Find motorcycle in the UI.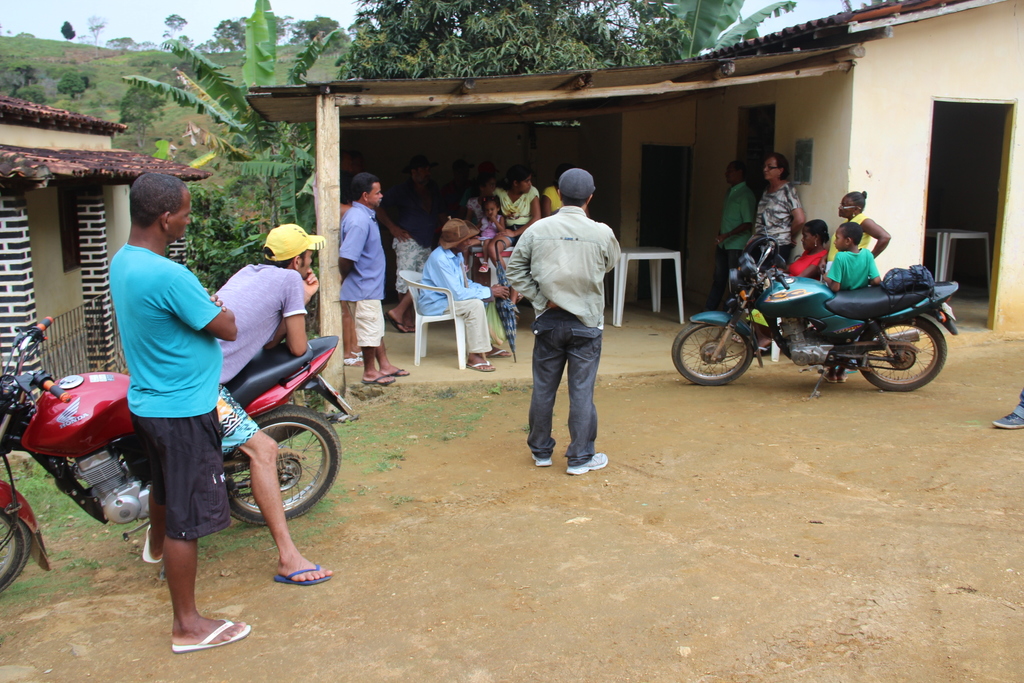
UI element at <box>675,237,970,396</box>.
